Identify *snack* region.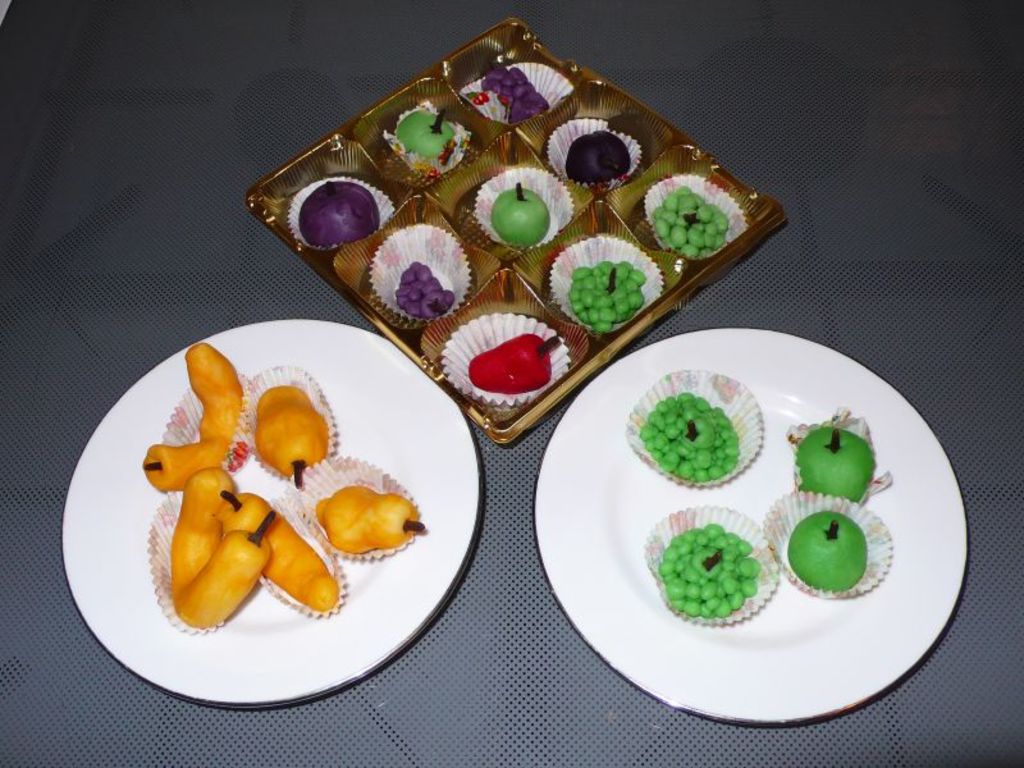
Region: <bbox>389, 102, 474, 166</bbox>.
